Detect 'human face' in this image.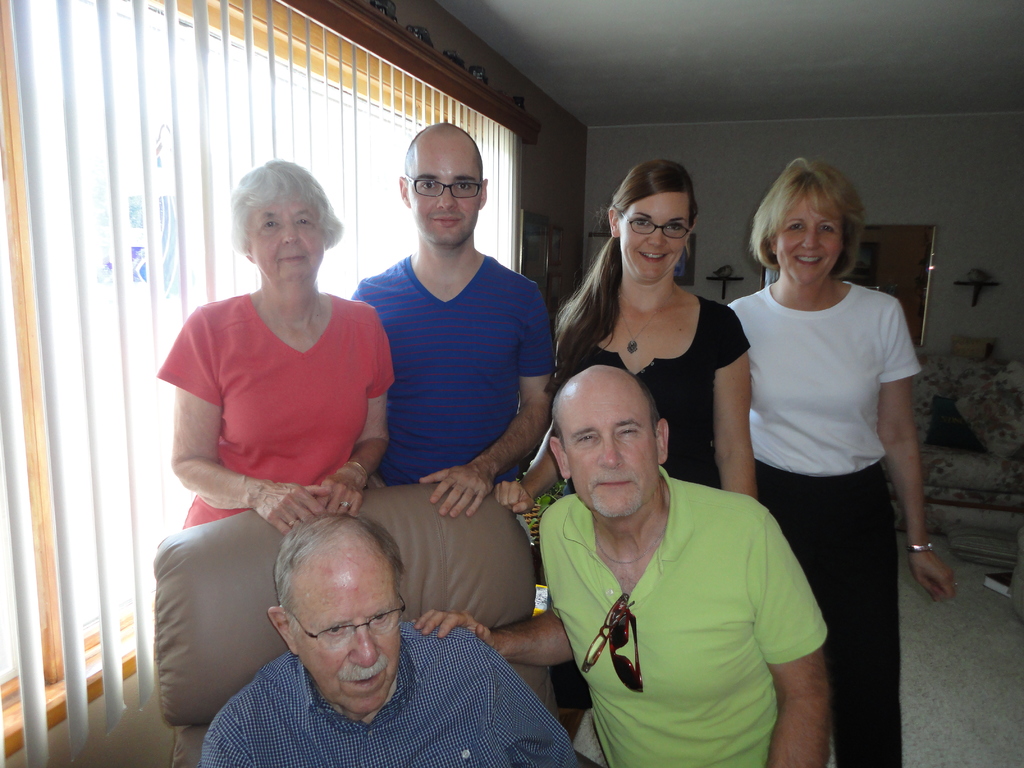
Detection: [x1=611, y1=188, x2=694, y2=282].
